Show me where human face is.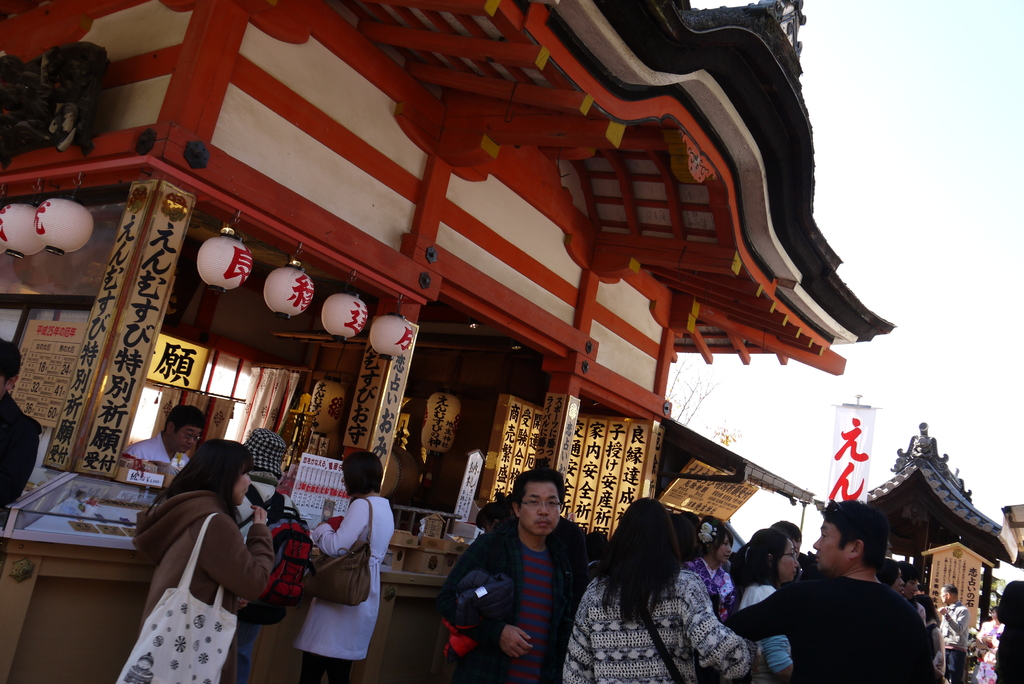
human face is at (x1=178, y1=423, x2=199, y2=457).
